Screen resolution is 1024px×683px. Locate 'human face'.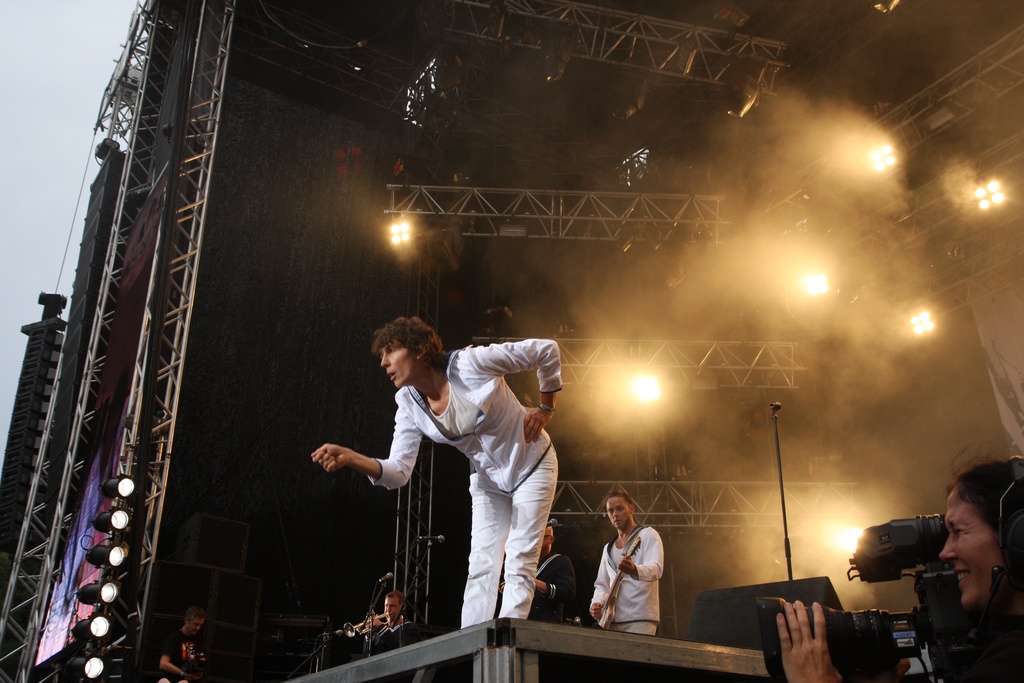
Rect(607, 497, 628, 528).
